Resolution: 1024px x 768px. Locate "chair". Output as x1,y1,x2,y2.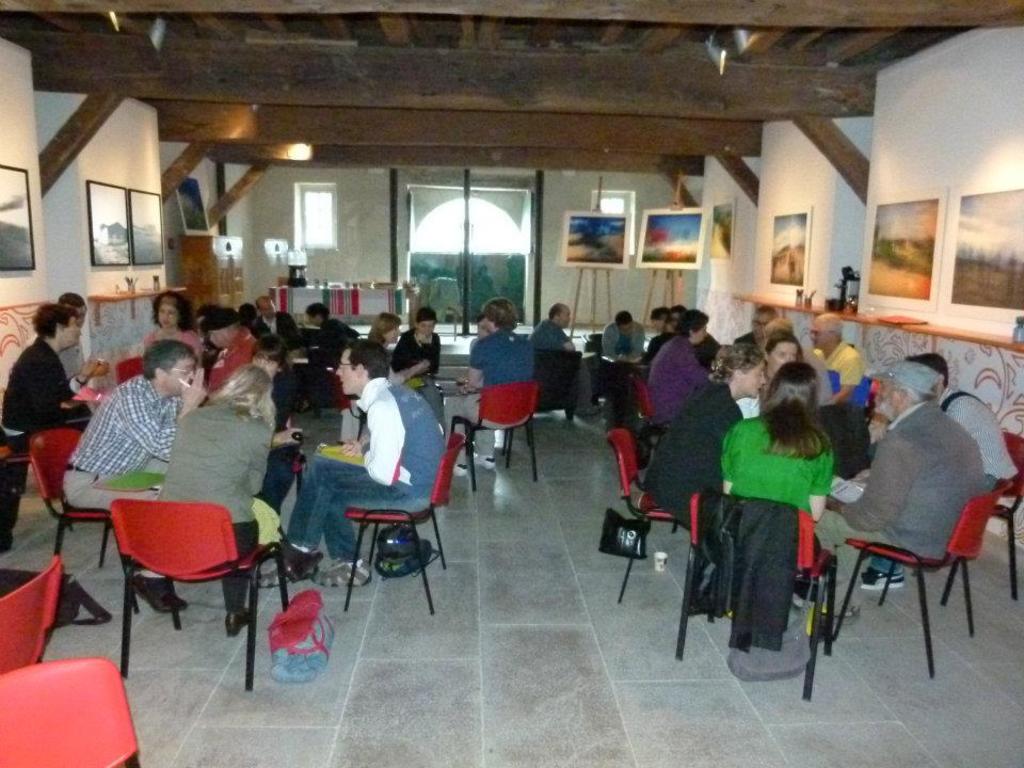
33,427,143,619.
